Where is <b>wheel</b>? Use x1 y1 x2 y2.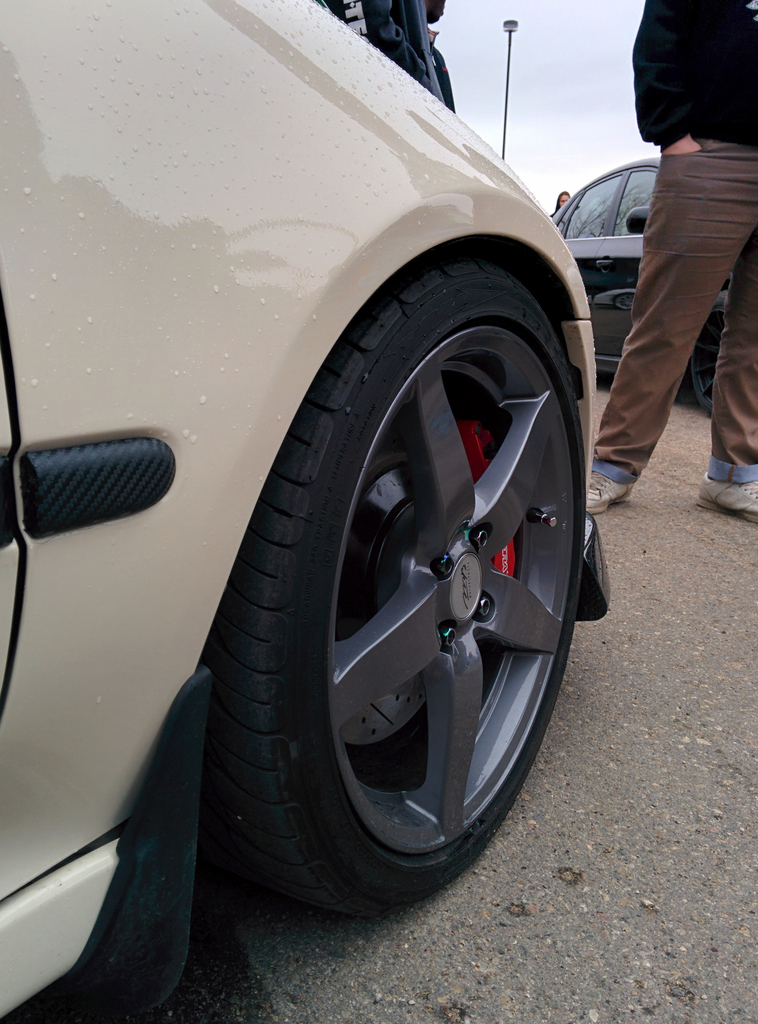
689 291 728 417.
